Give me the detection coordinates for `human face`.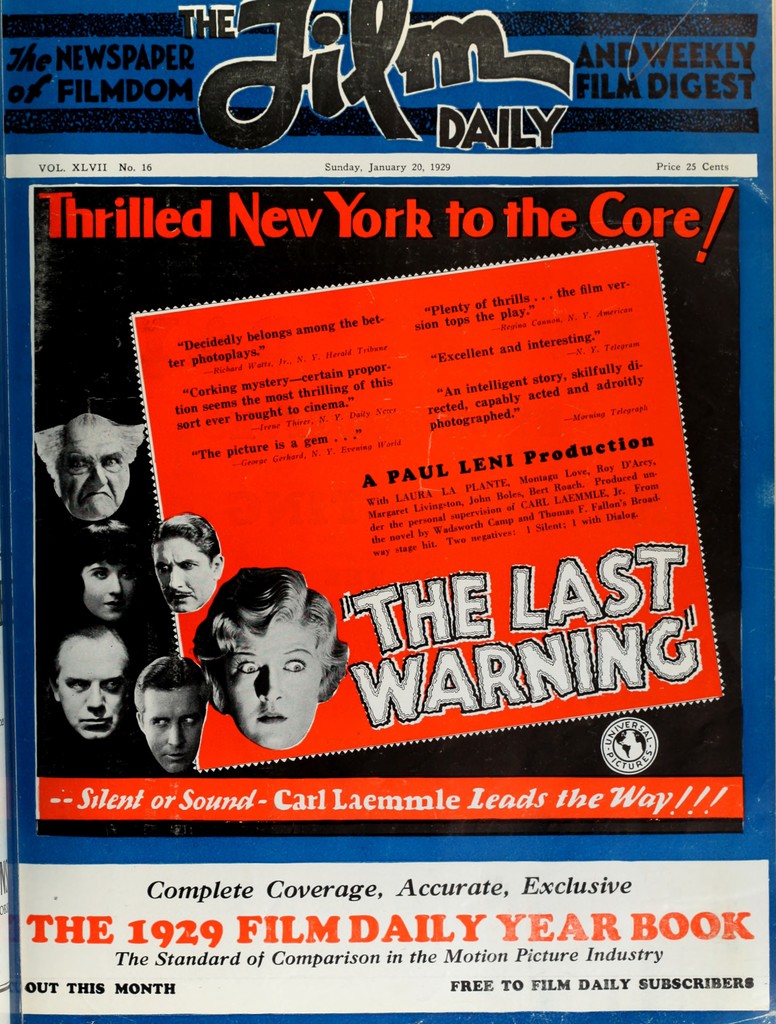
[53, 637, 125, 735].
